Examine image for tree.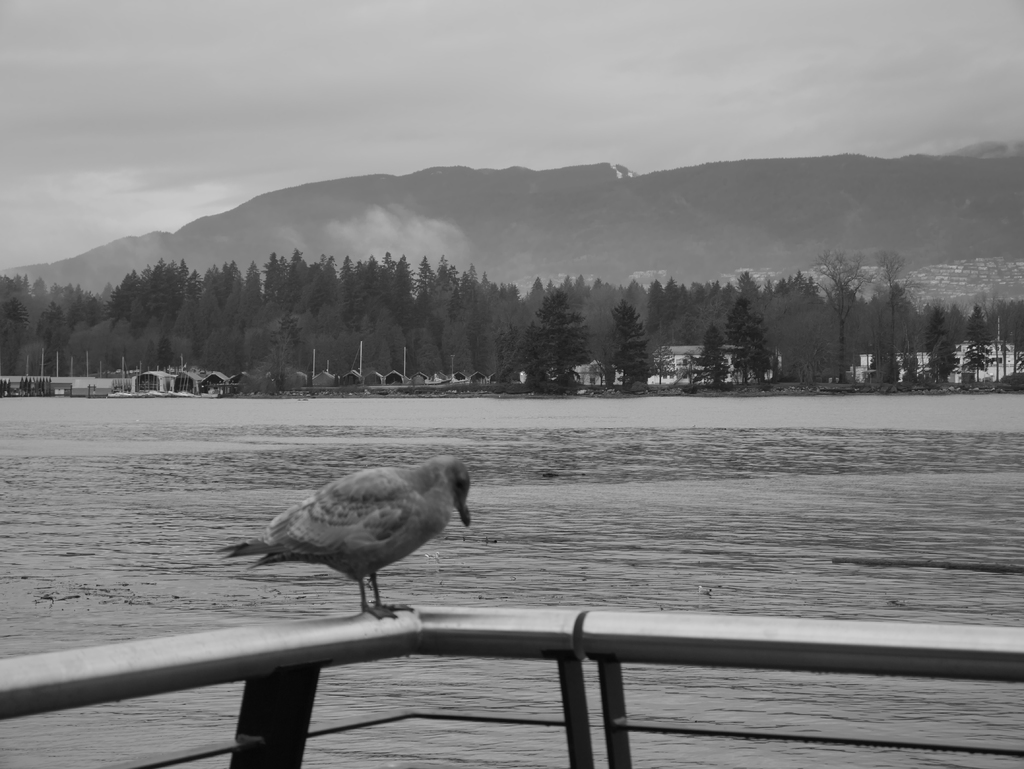
Examination result: 510, 289, 598, 394.
